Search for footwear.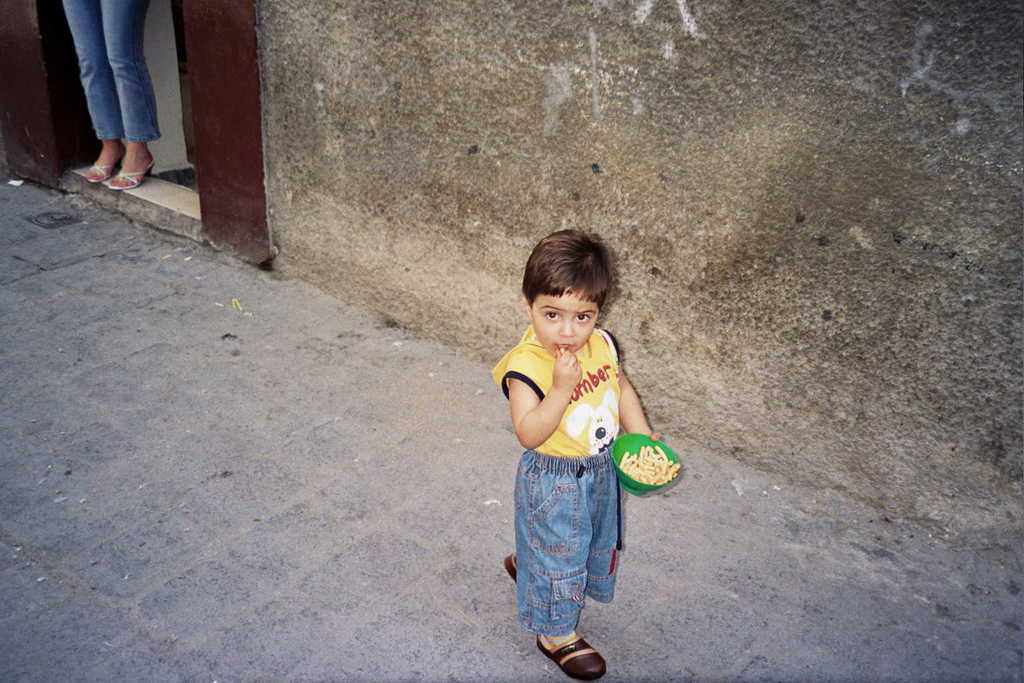
Found at 537, 624, 605, 682.
